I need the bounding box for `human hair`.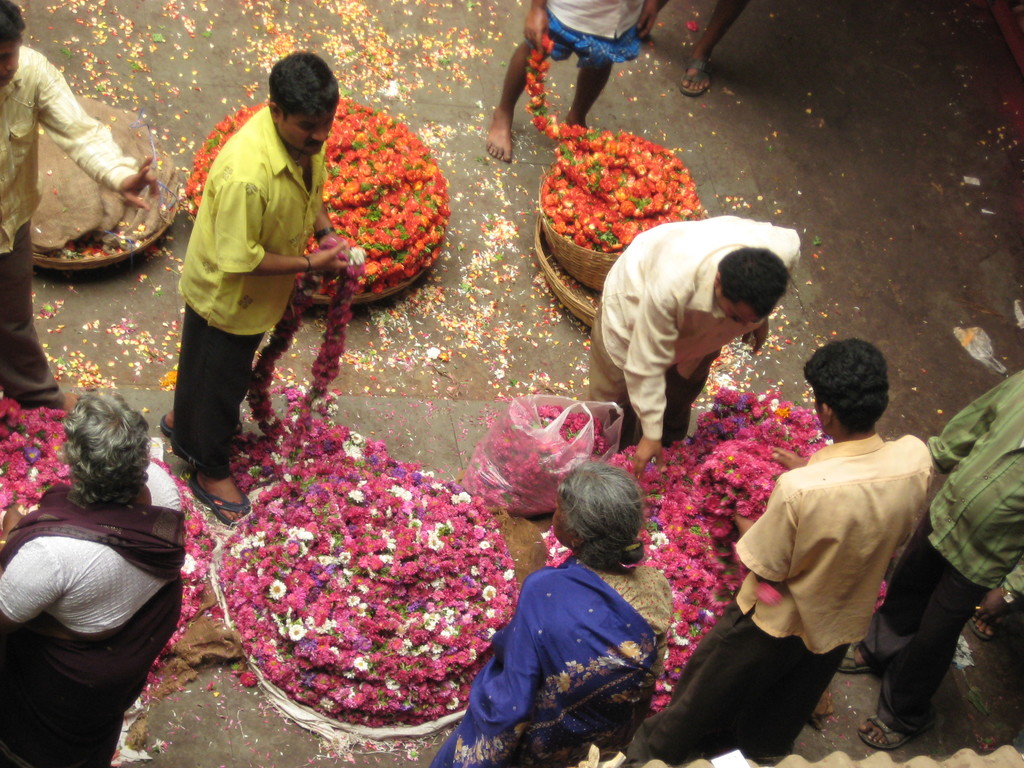
Here it is: crop(716, 246, 795, 319).
